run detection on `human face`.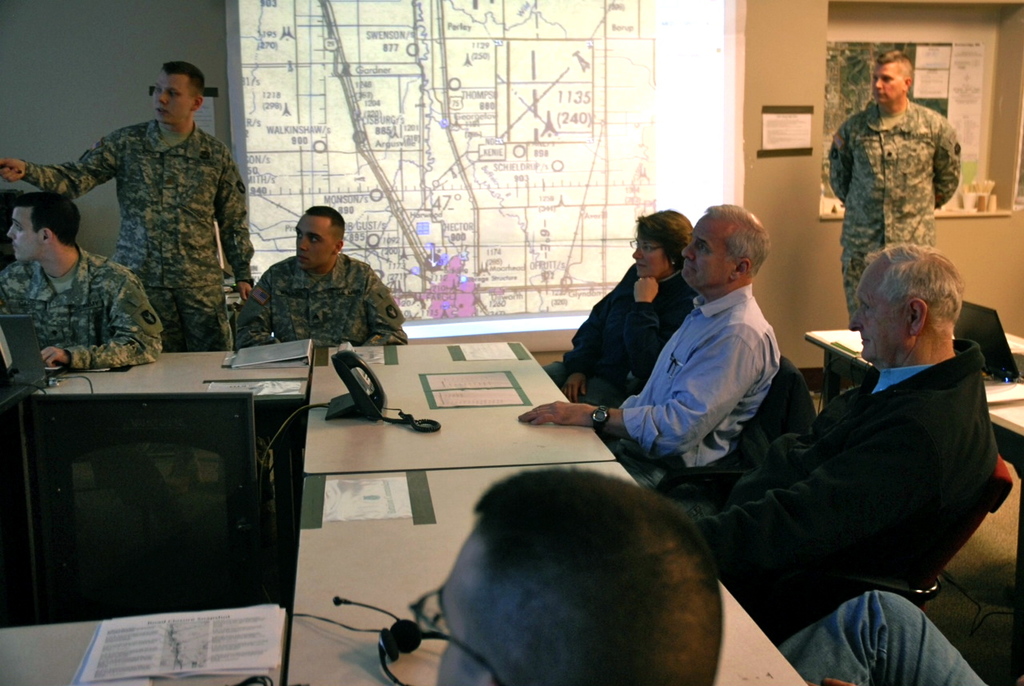
Result: x1=3 y1=213 x2=40 y2=265.
